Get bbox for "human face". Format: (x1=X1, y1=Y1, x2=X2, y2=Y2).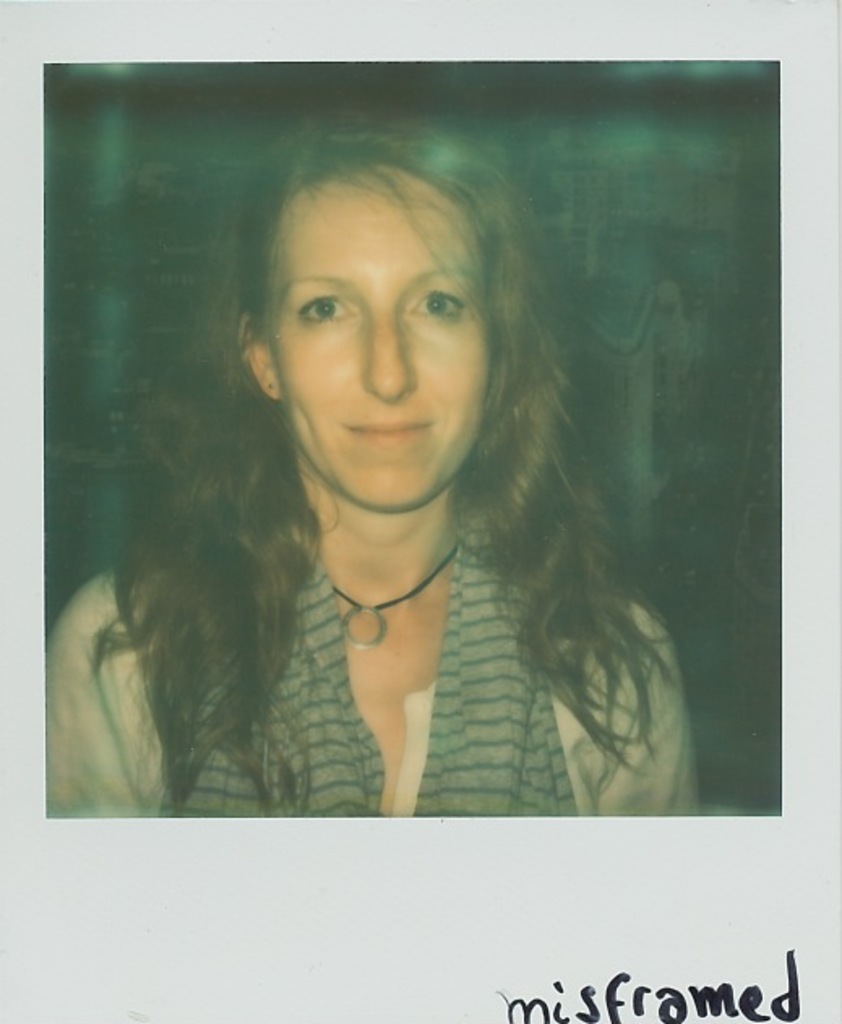
(x1=266, y1=161, x2=493, y2=508).
